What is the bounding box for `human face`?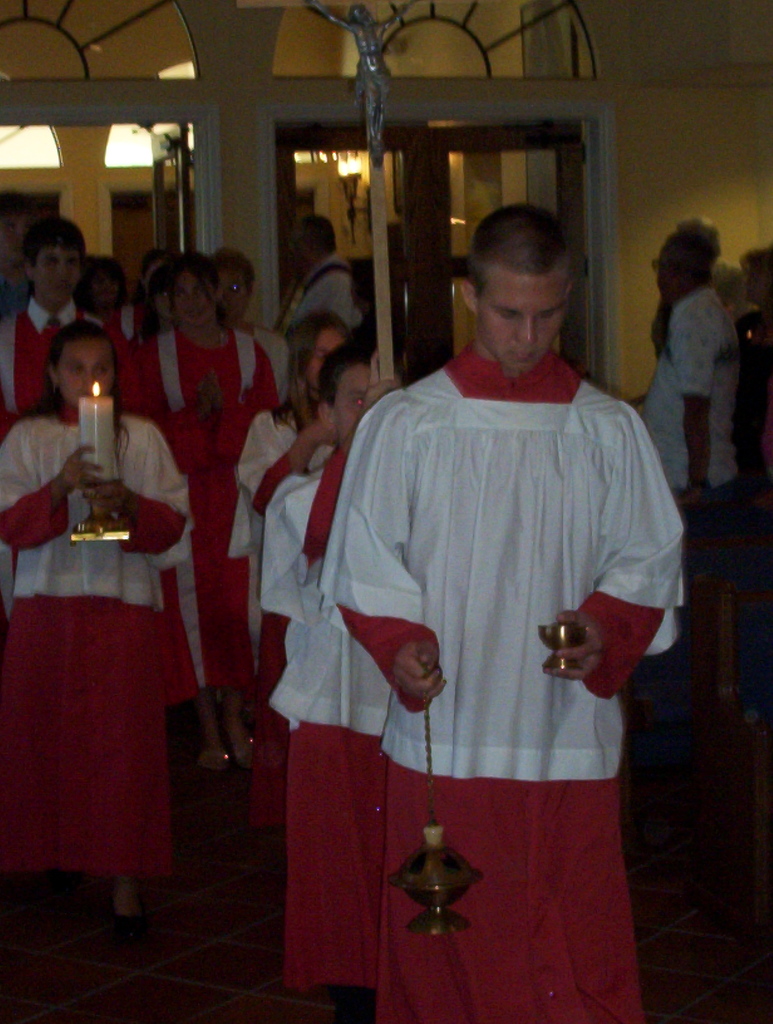
<region>484, 269, 569, 371</region>.
